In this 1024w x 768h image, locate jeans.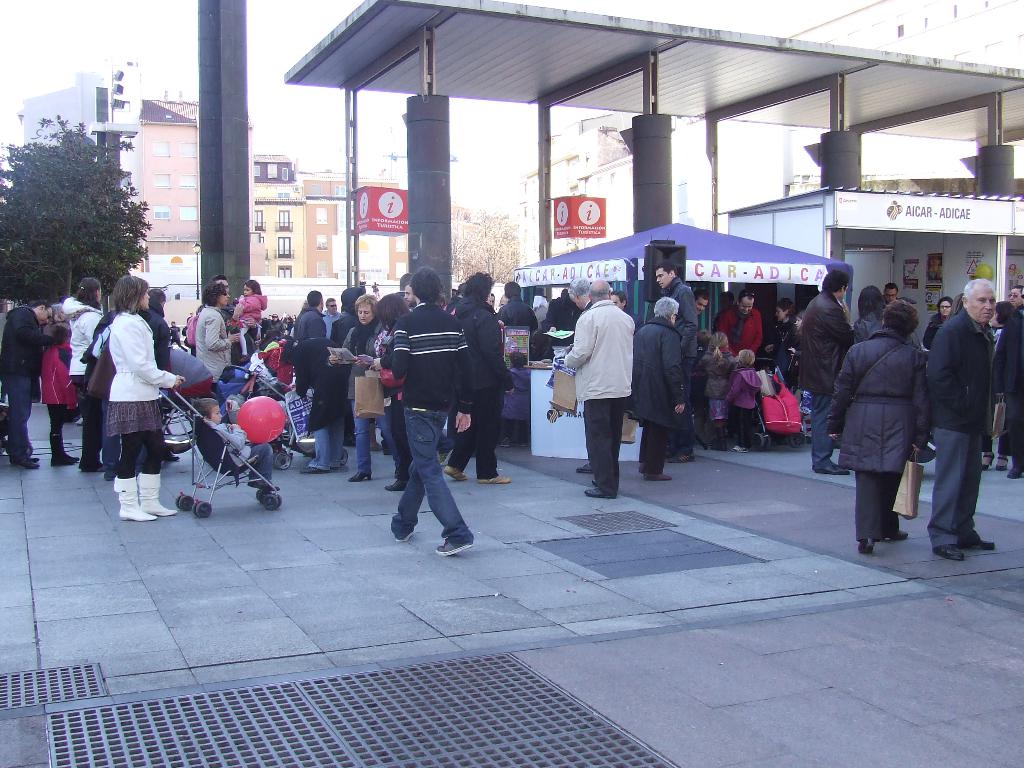
Bounding box: left=383, top=420, right=467, bottom=556.
